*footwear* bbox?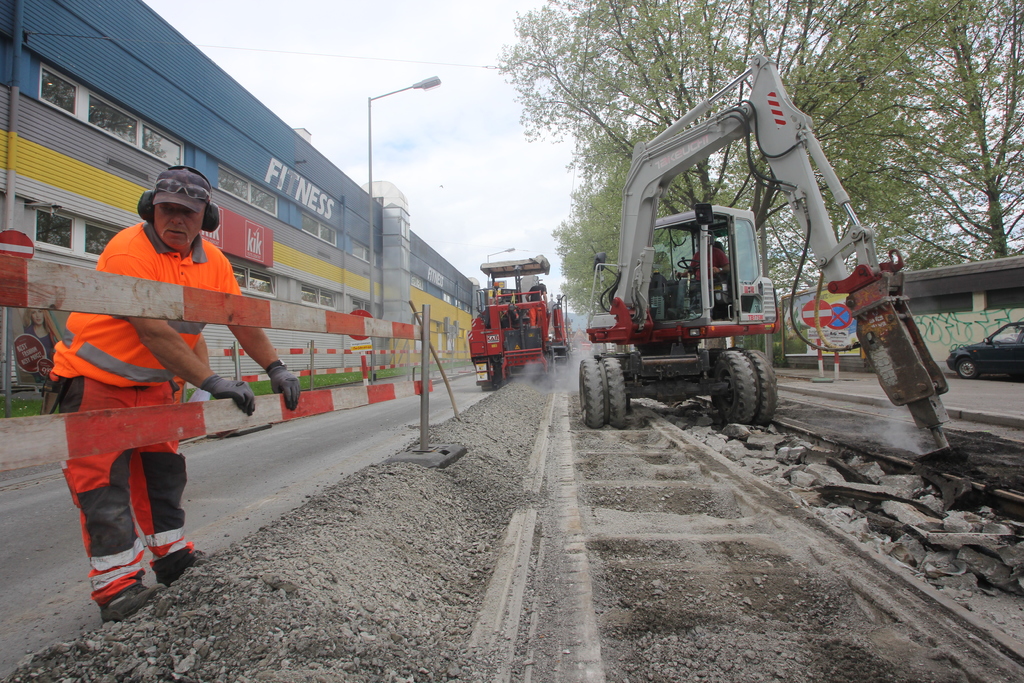
{"left": 99, "top": 577, "right": 157, "bottom": 626}
